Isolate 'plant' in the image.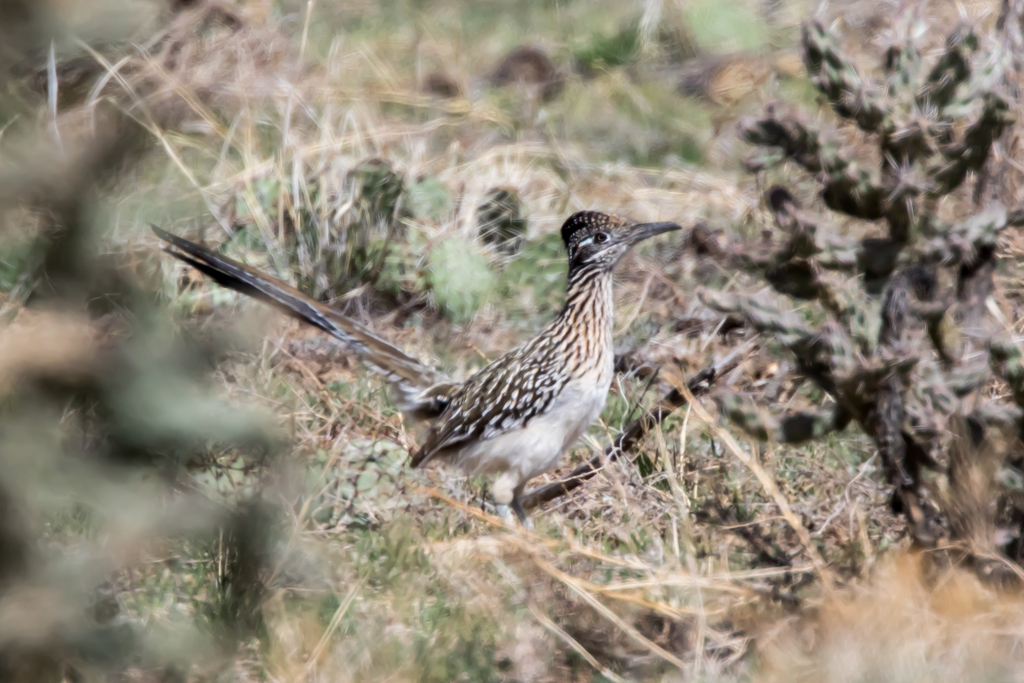
Isolated region: box=[686, 19, 1023, 579].
